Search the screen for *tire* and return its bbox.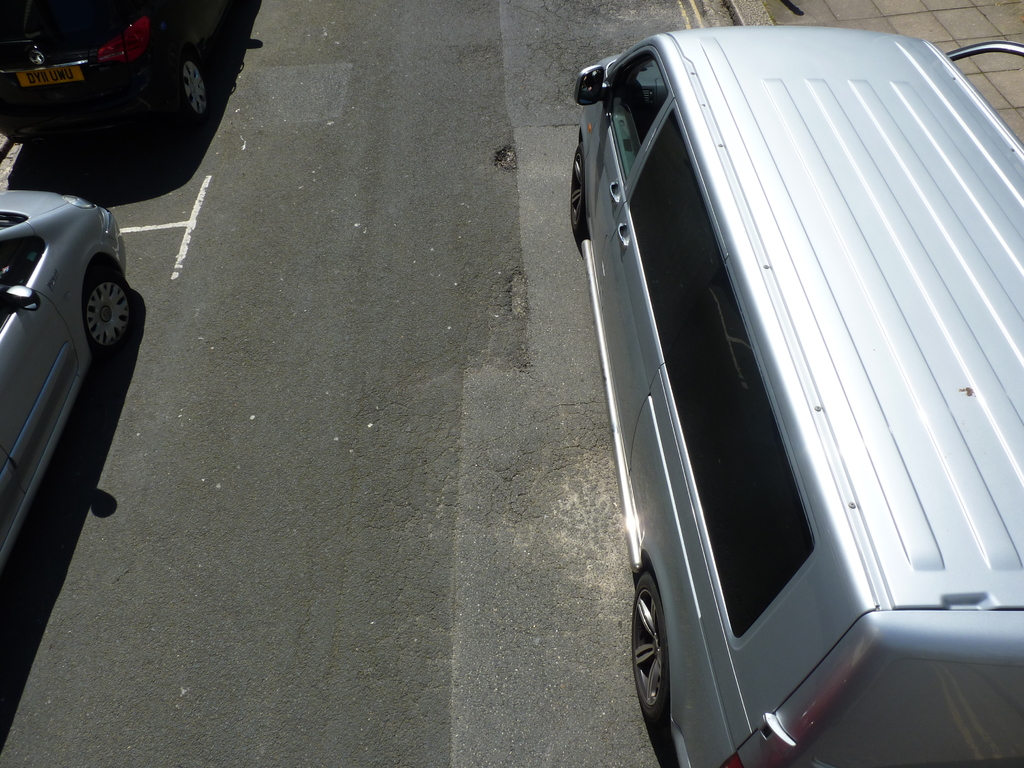
Found: locate(572, 137, 590, 239).
